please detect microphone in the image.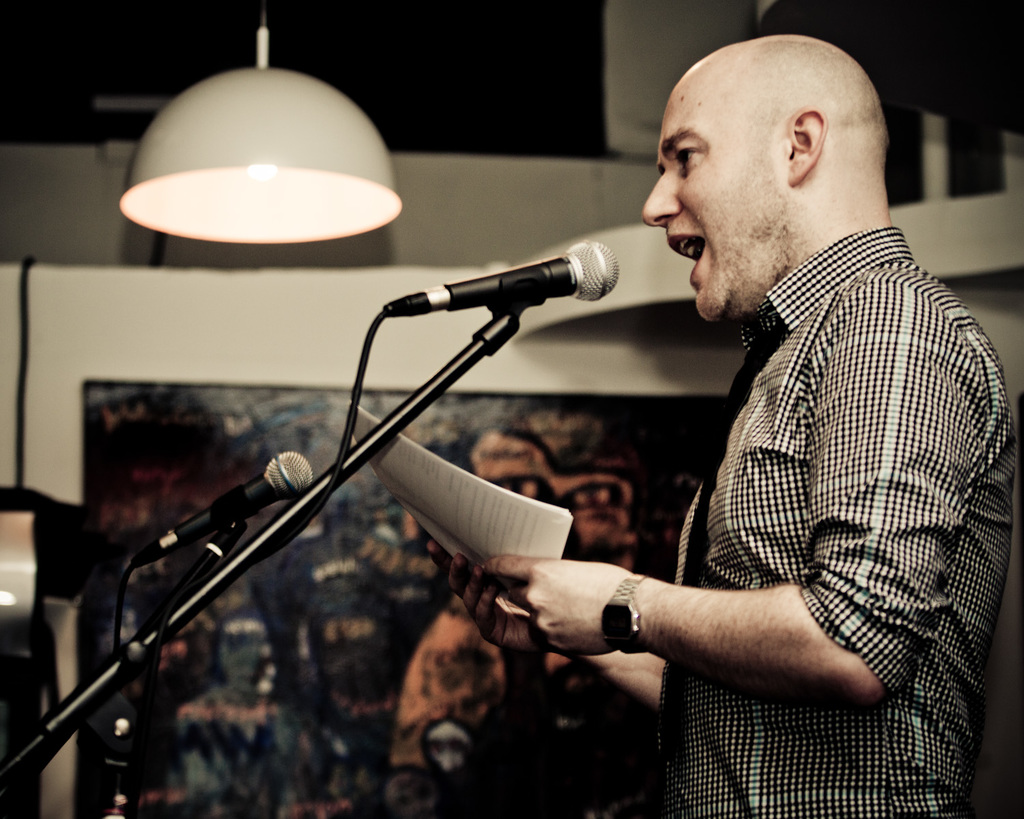
box=[364, 234, 651, 339].
